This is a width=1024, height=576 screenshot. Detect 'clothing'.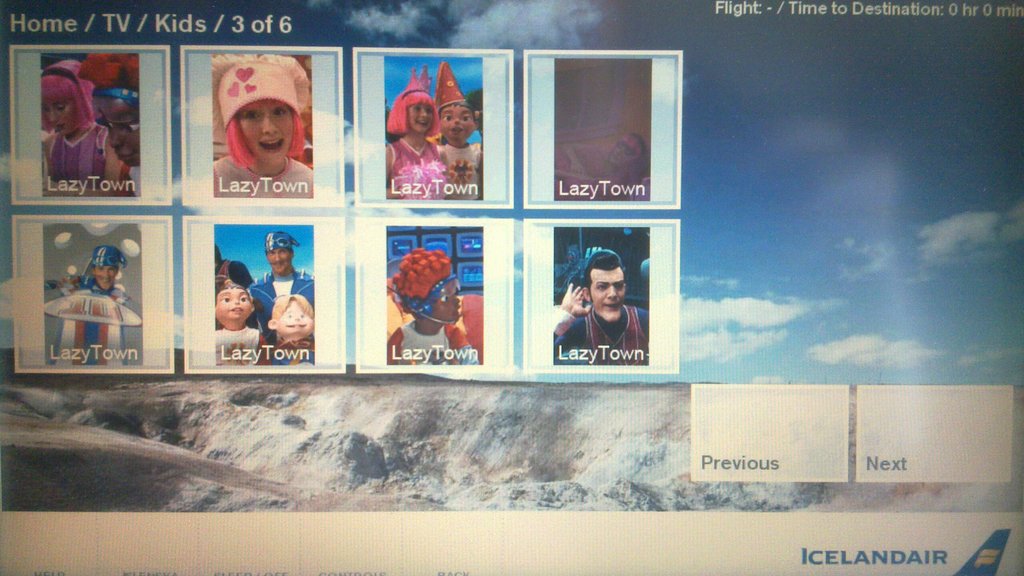
bbox=[439, 145, 486, 203].
